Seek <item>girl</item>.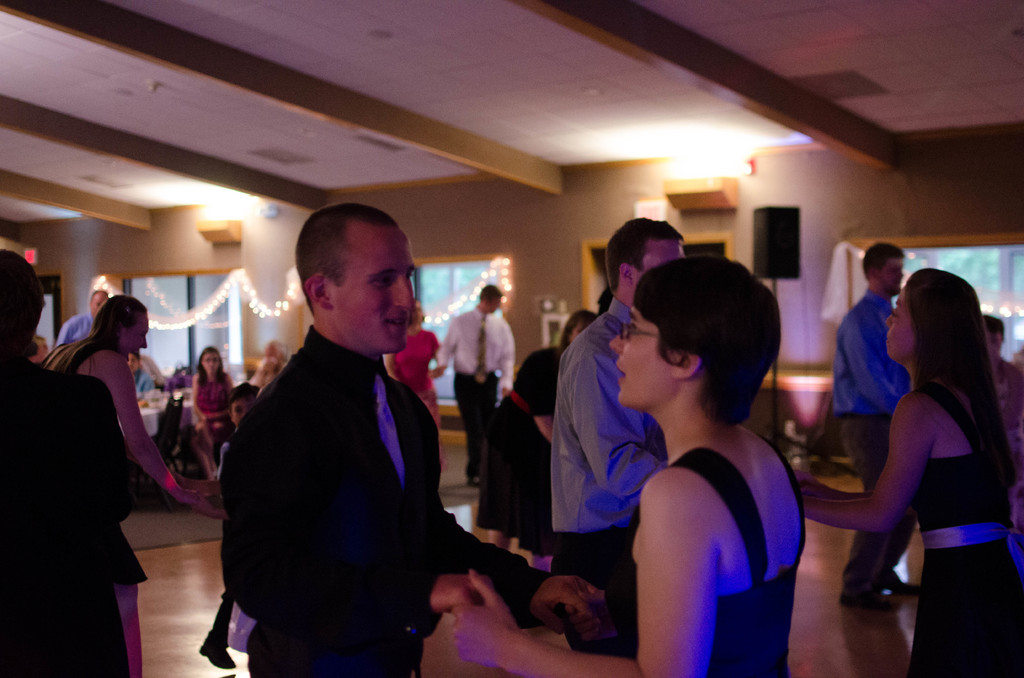
locate(799, 267, 1023, 677).
